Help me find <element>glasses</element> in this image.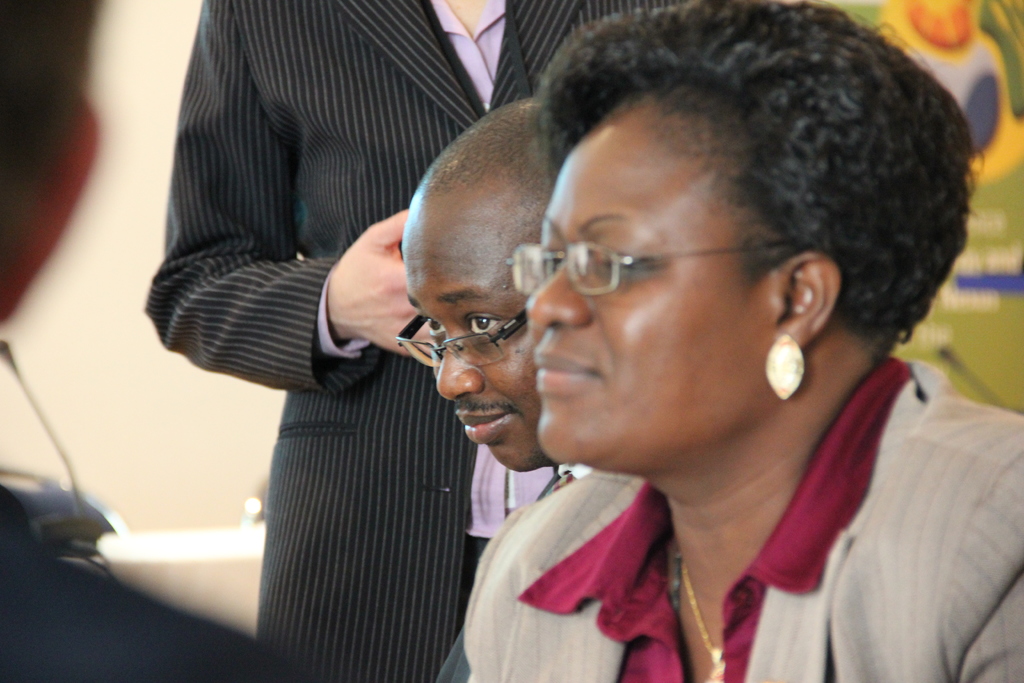
Found it: (396, 314, 527, 373).
